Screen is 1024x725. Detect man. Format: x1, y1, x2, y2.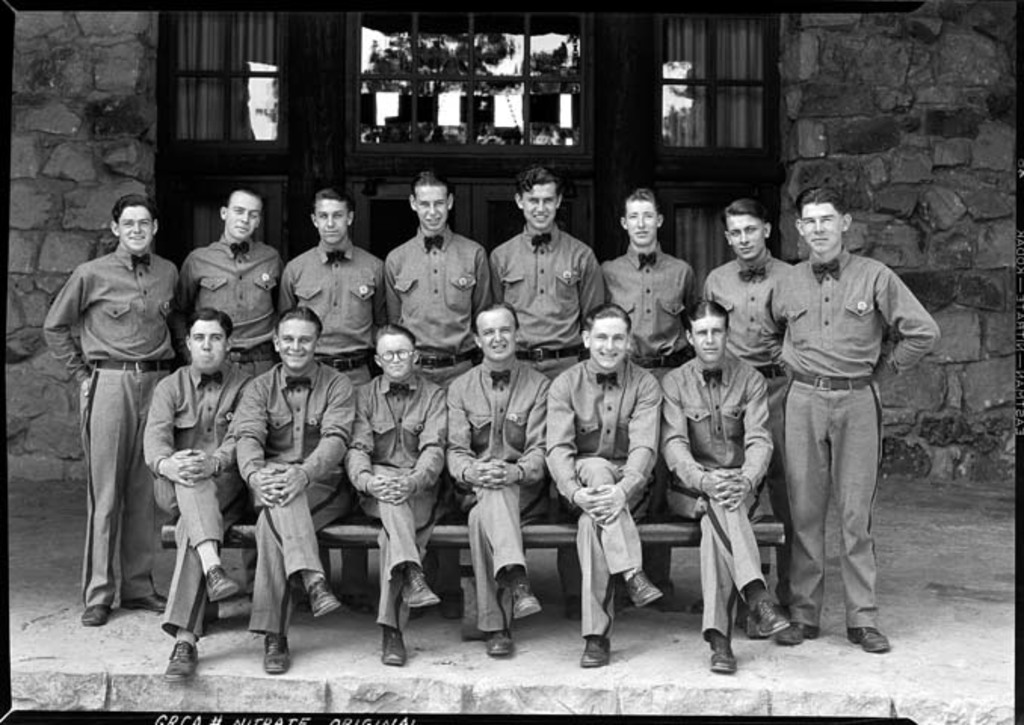
698, 202, 805, 645.
